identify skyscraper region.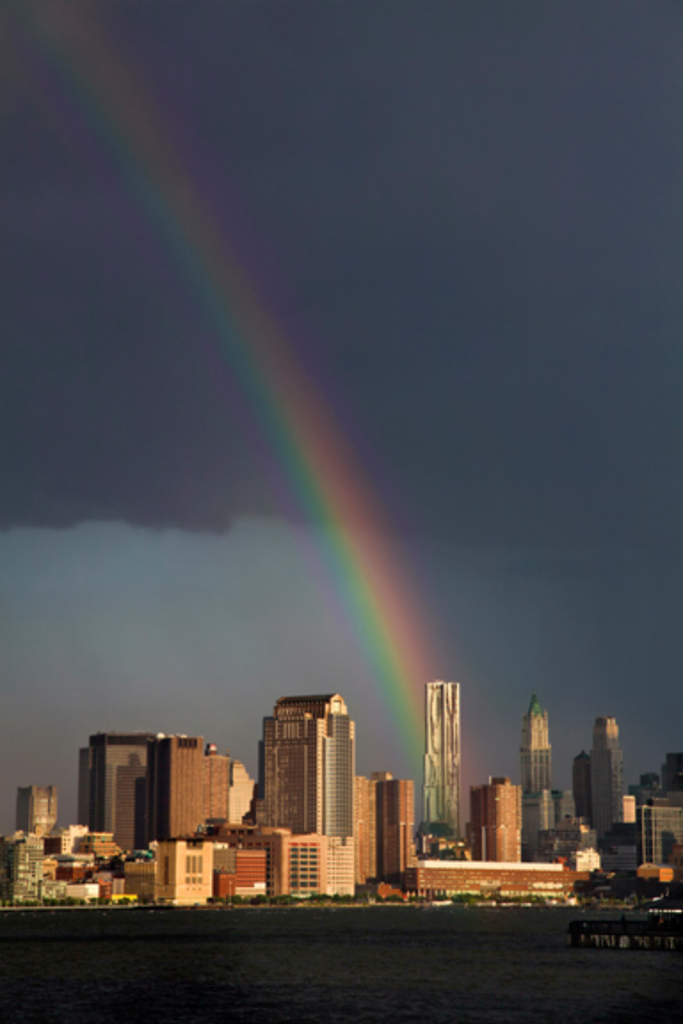
Region: left=521, top=695, right=558, bottom=791.
